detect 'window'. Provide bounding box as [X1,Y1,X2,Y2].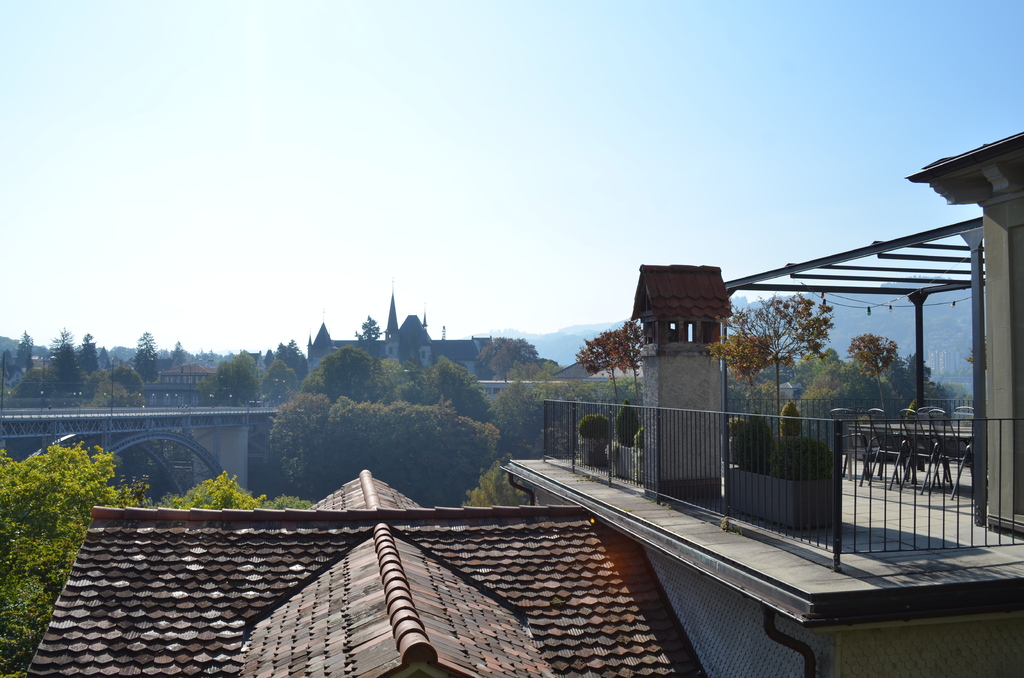
[495,386,502,394].
